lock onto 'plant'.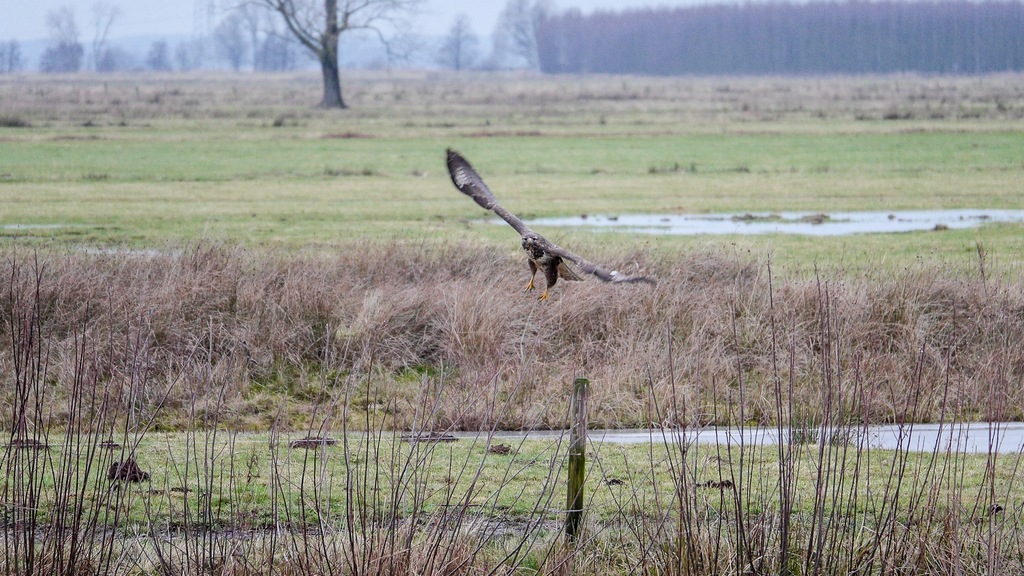
Locked: 3/425/1023/555.
